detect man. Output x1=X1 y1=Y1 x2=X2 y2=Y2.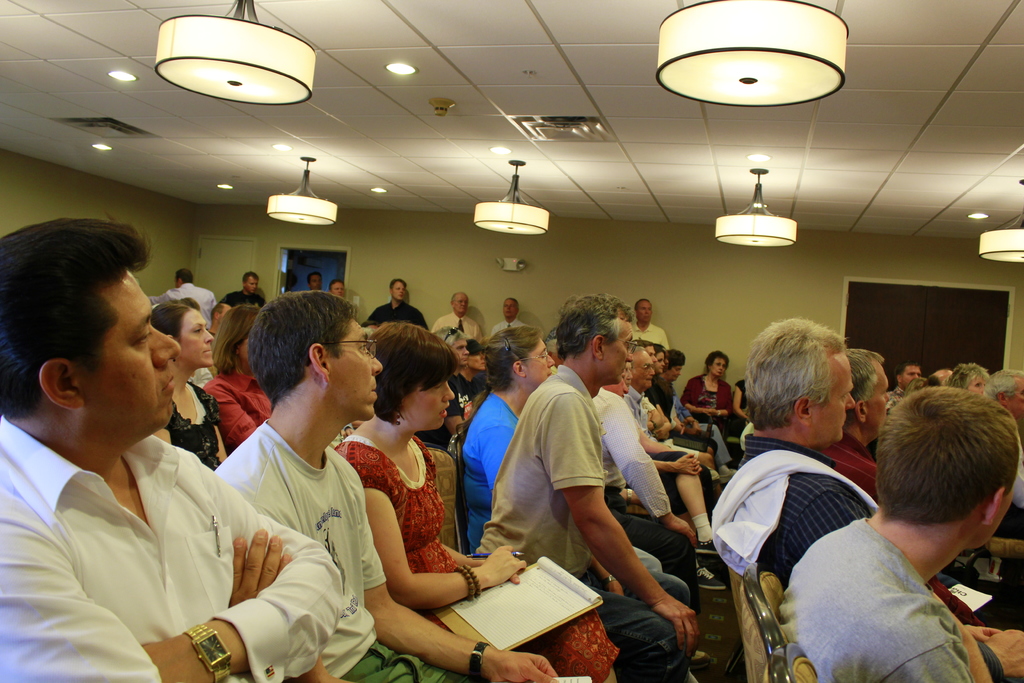
x1=884 y1=364 x2=920 y2=414.
